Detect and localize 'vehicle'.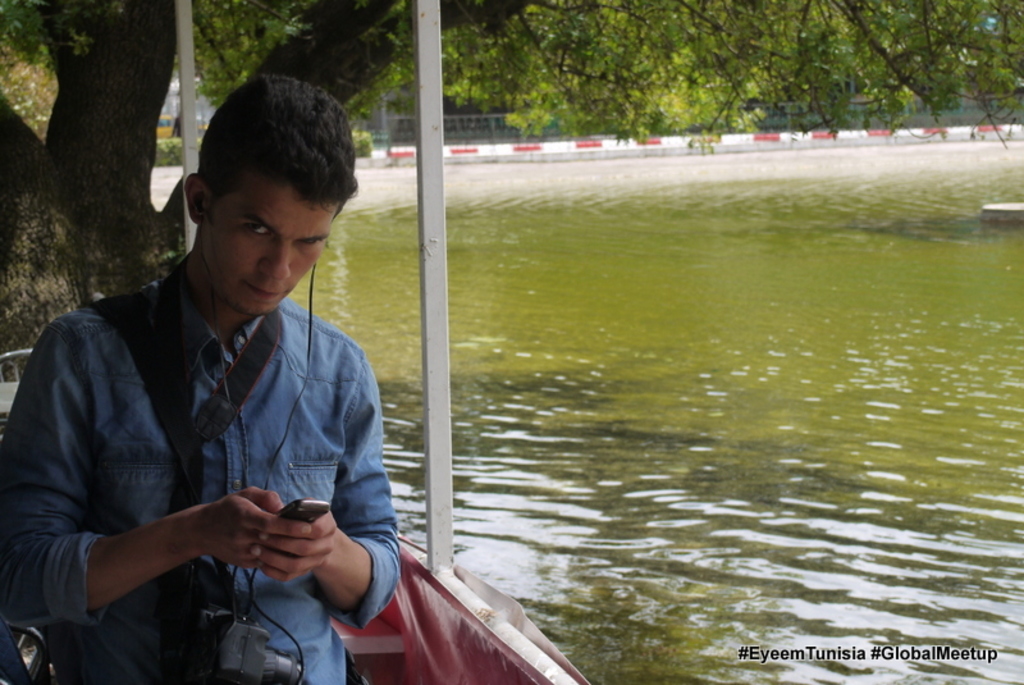
Localized at [1,0,602,684].
